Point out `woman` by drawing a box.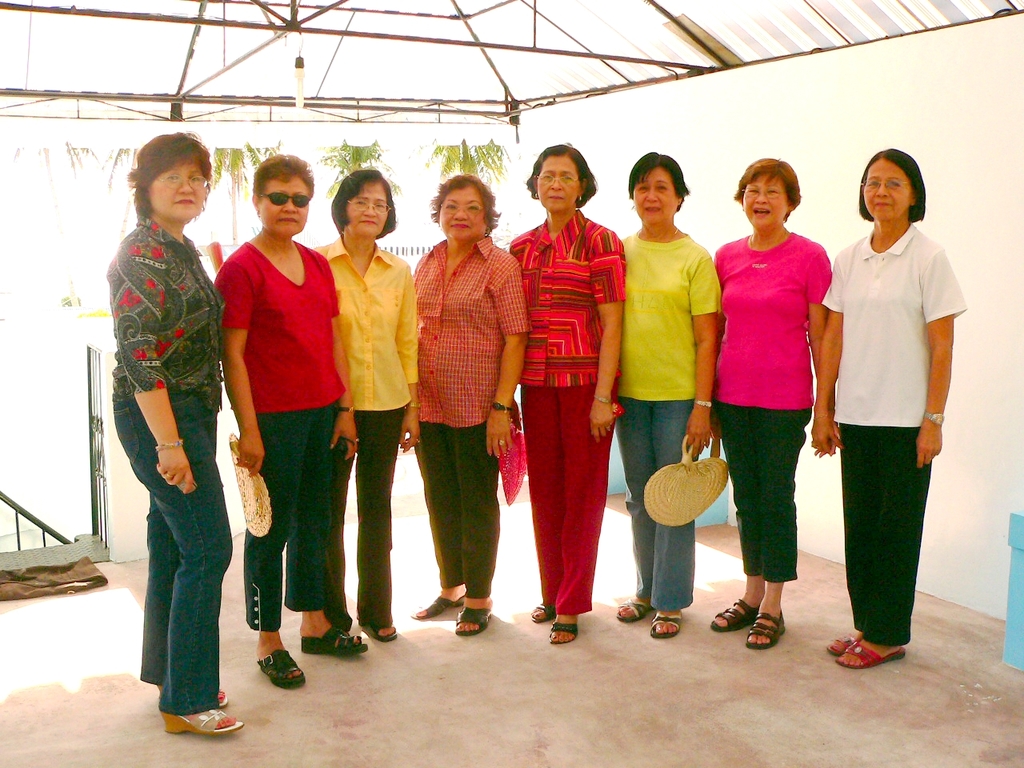
detection(105, 127, 242, 733).
